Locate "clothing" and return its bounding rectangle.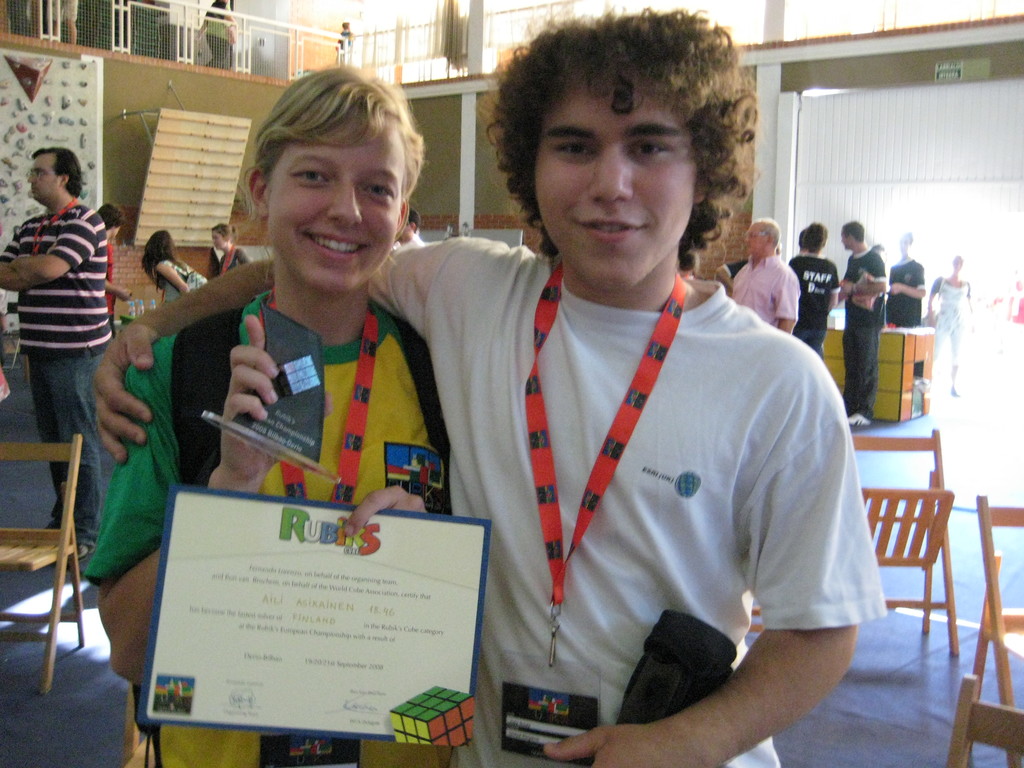
[732,259,803,337].
